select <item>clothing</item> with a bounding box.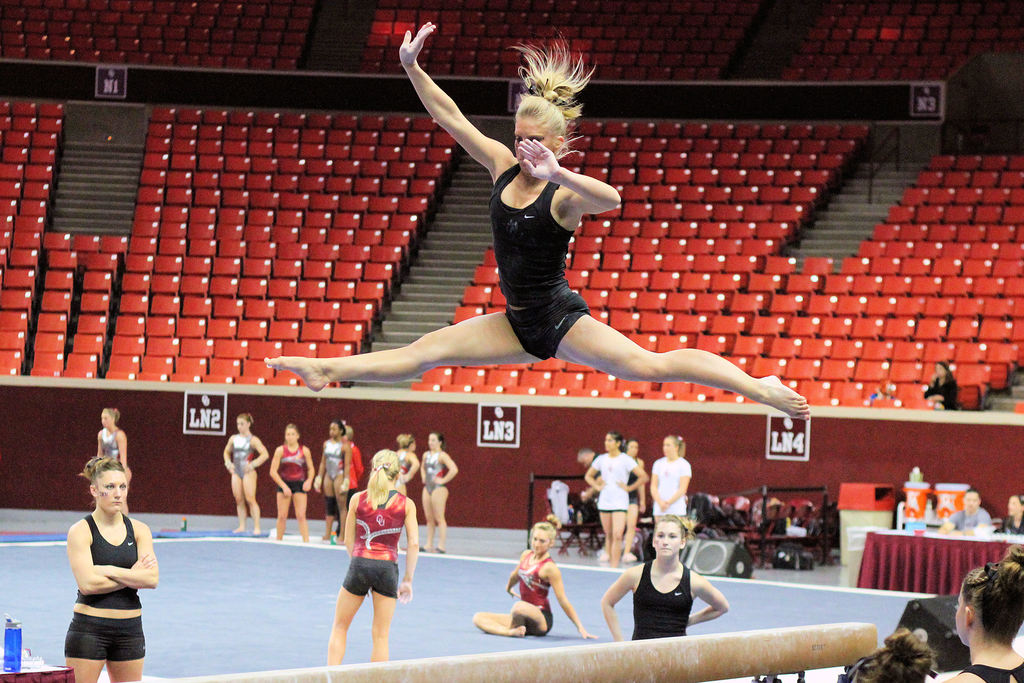
rect(632, 559, 697, 639).
